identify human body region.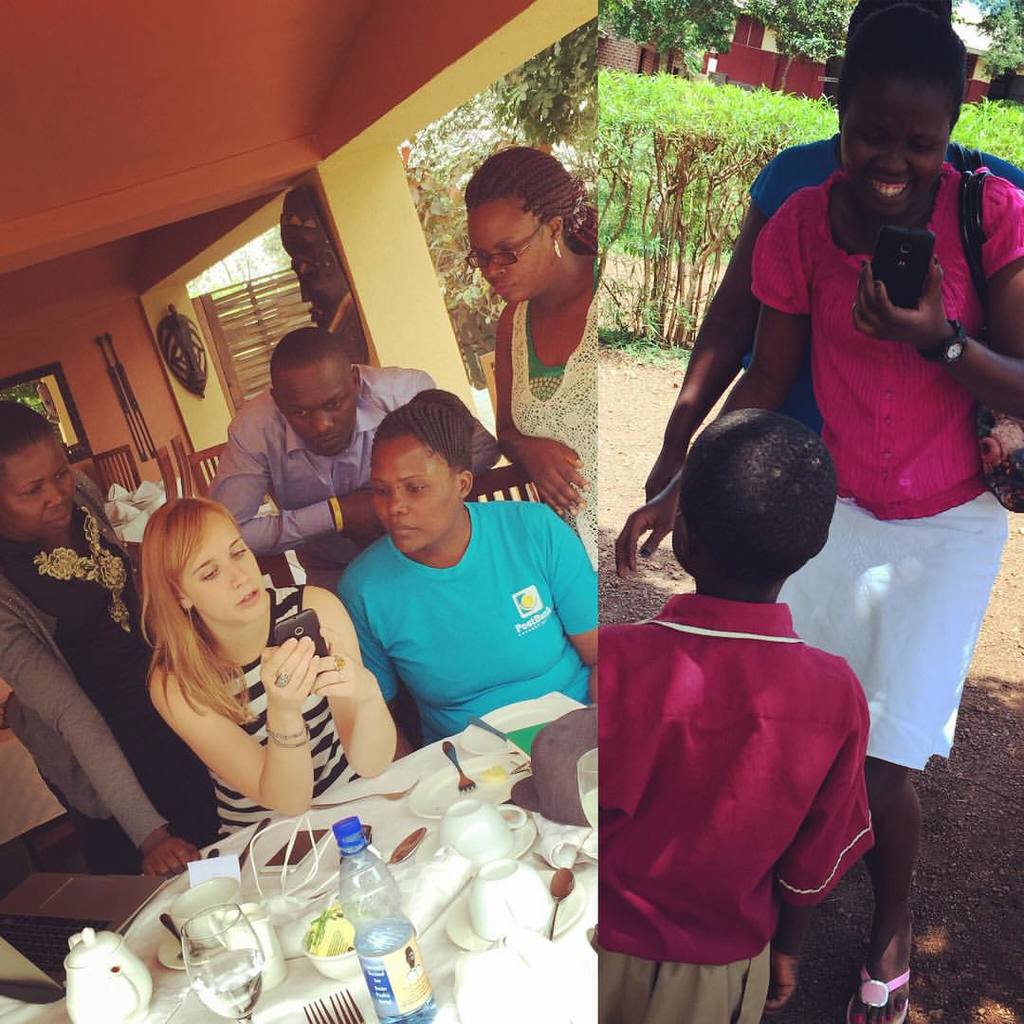
Region: region(638, 128, 1023, 503).
